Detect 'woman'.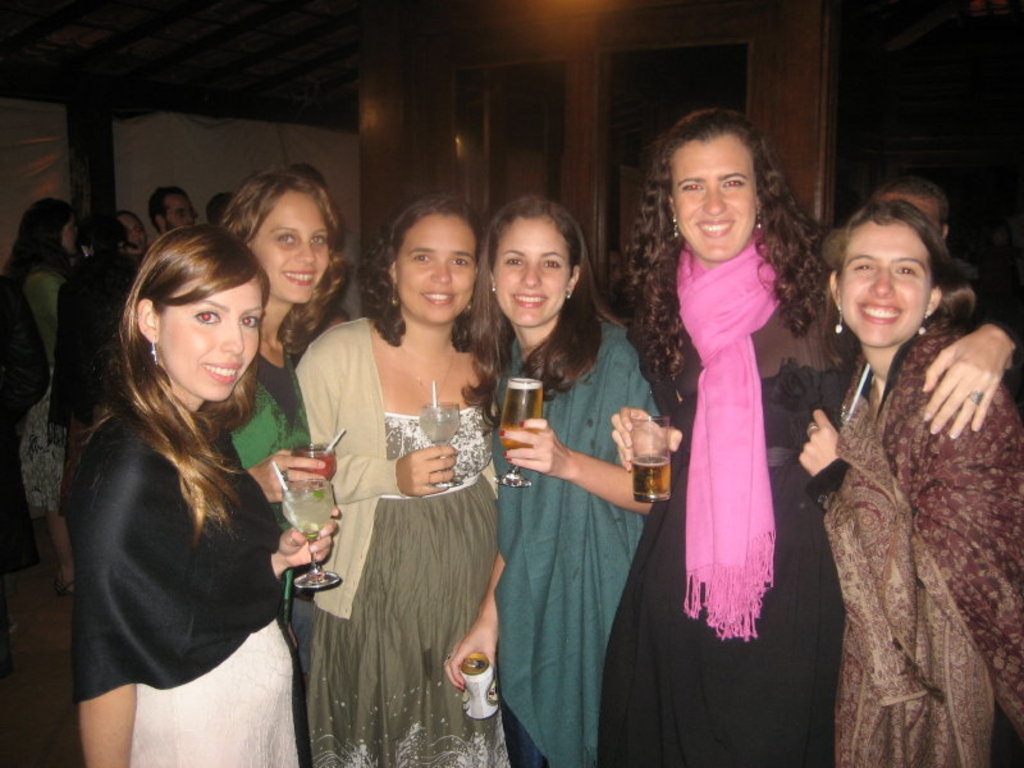
Detected at 799/201/1023/767.
